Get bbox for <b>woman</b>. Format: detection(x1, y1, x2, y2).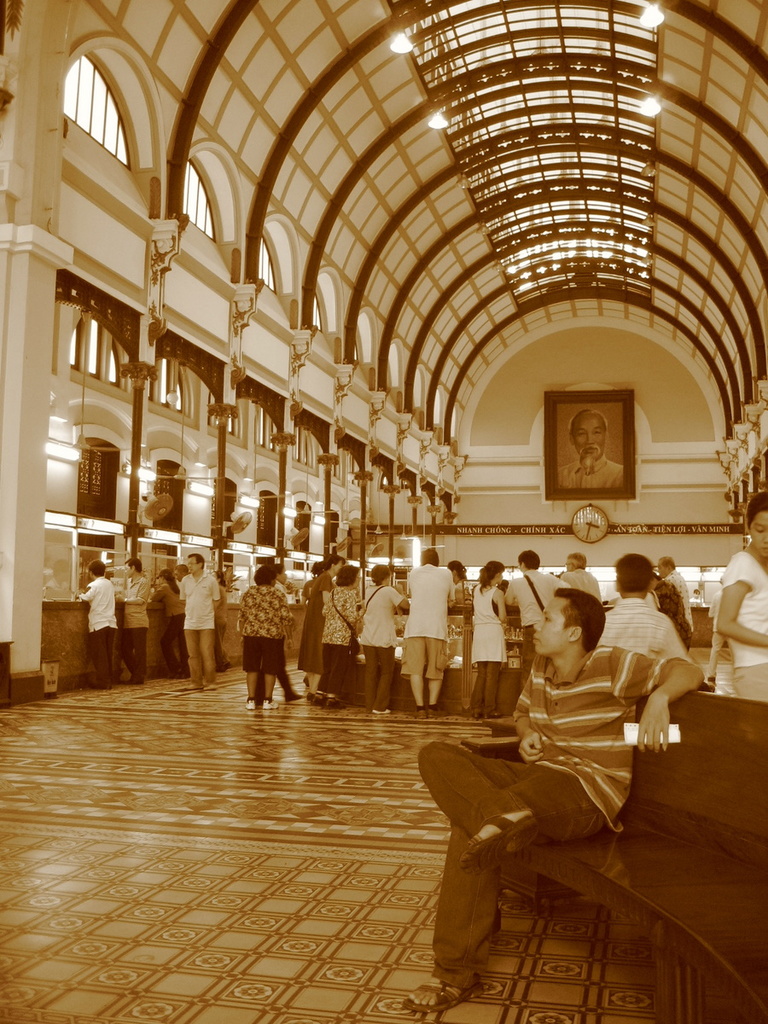
detection(299, 553, 345, 703).
